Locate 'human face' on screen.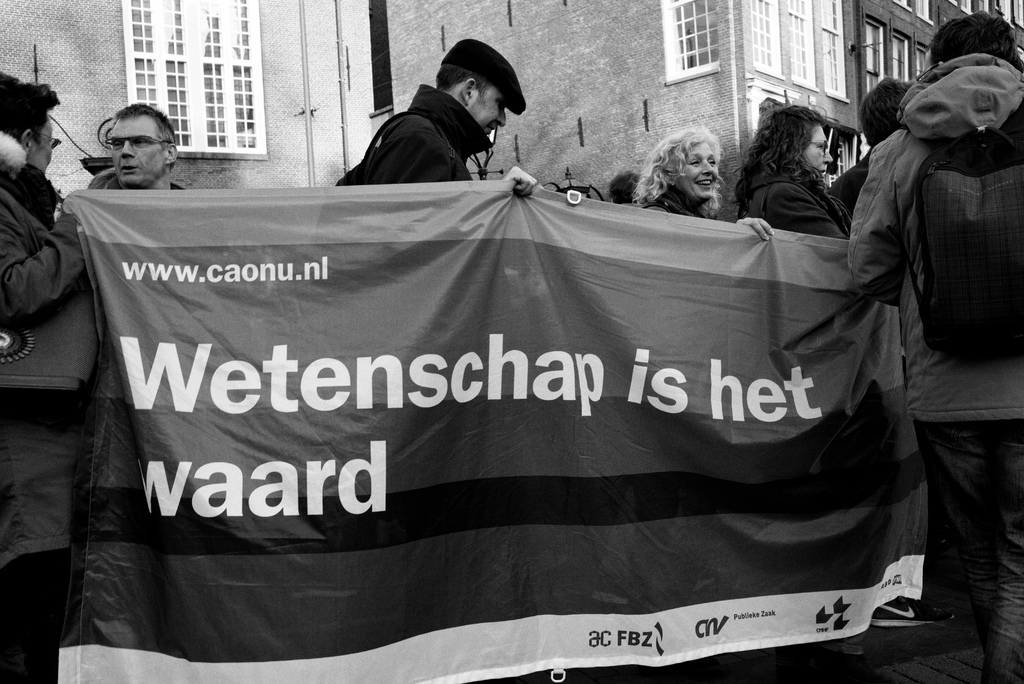
On screen at Rect(803, 126, 831, 184).
